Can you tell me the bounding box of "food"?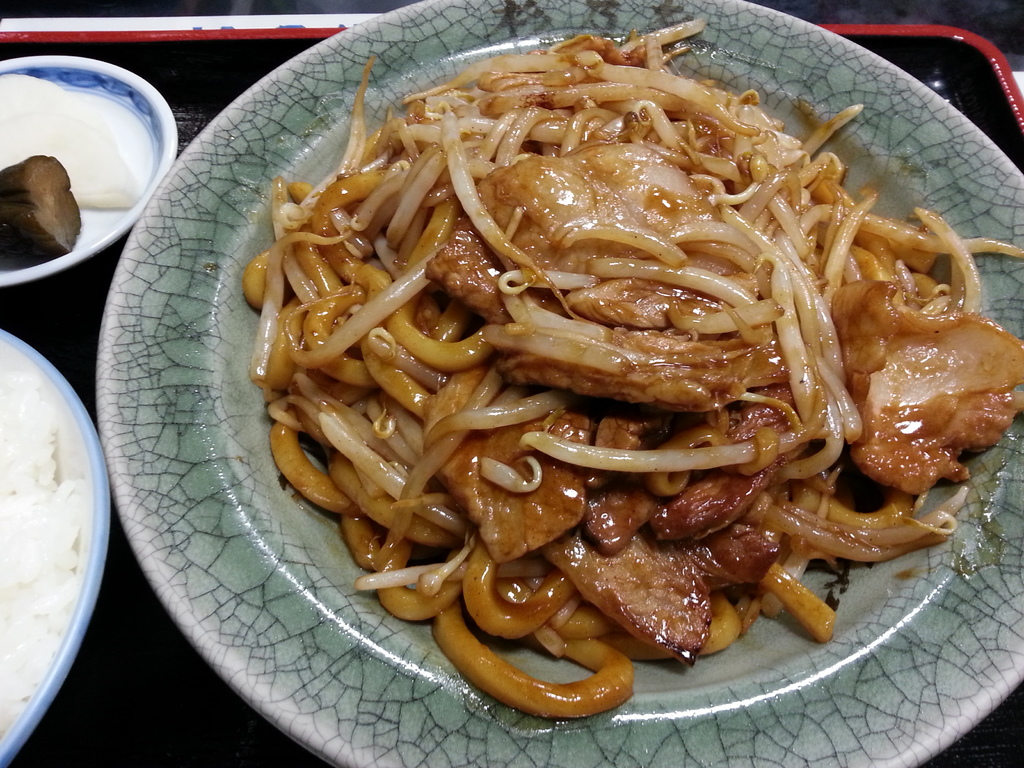
228 46 964 573.
